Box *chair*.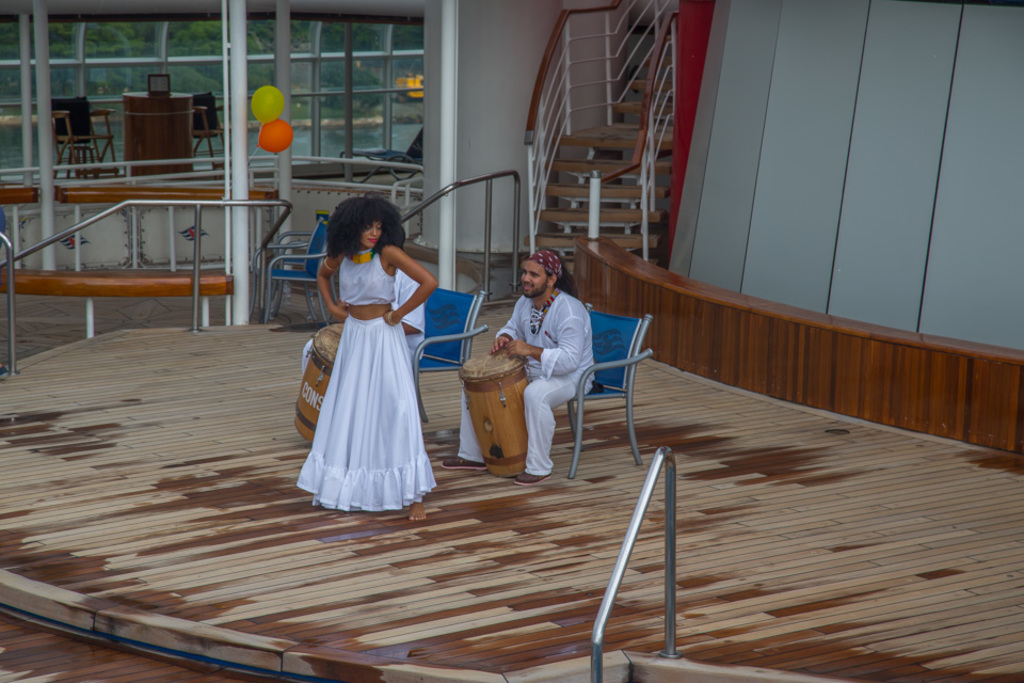
(45,96,119,176).
